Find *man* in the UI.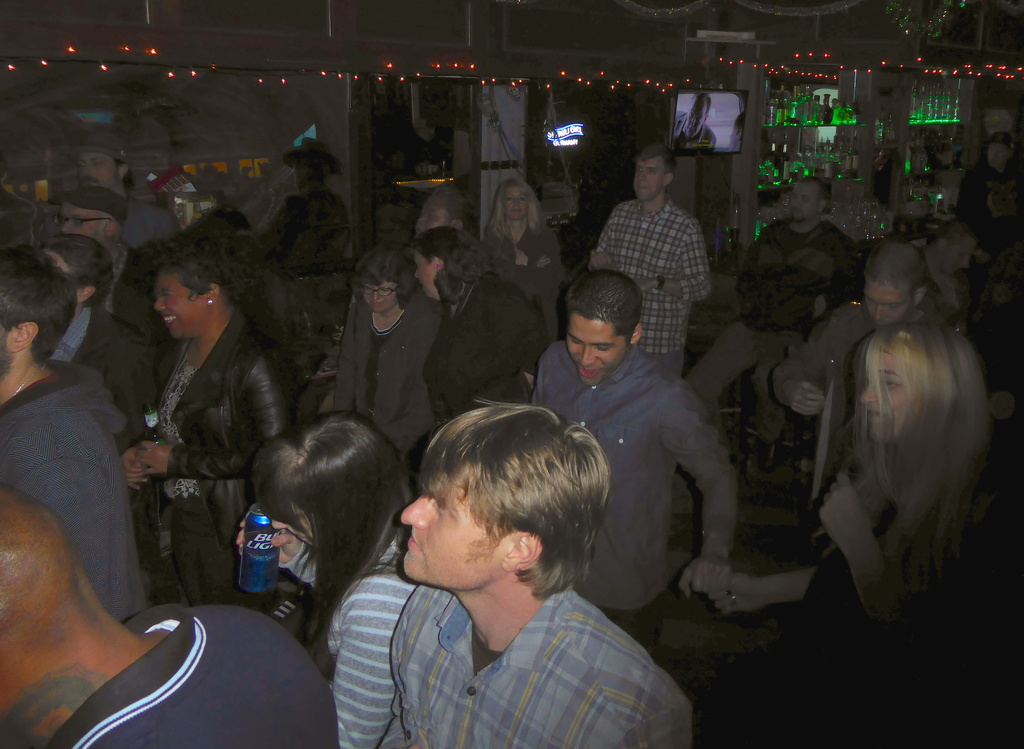
UI element at box=[764, 240, 958, 435].
